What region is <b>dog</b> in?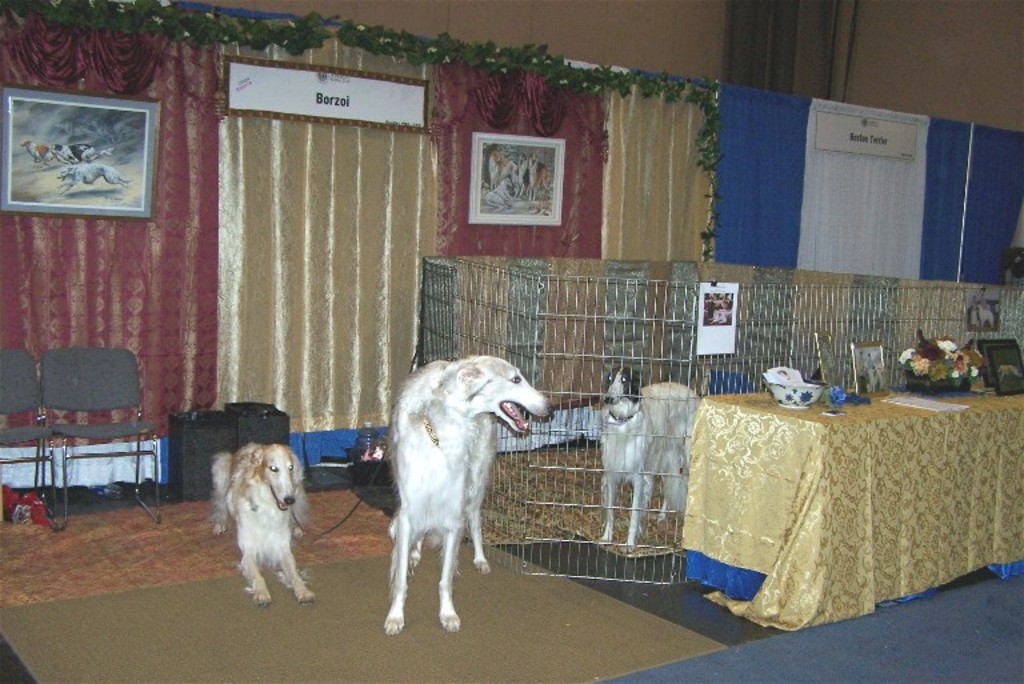
<box>515,151,527,195</box>.
